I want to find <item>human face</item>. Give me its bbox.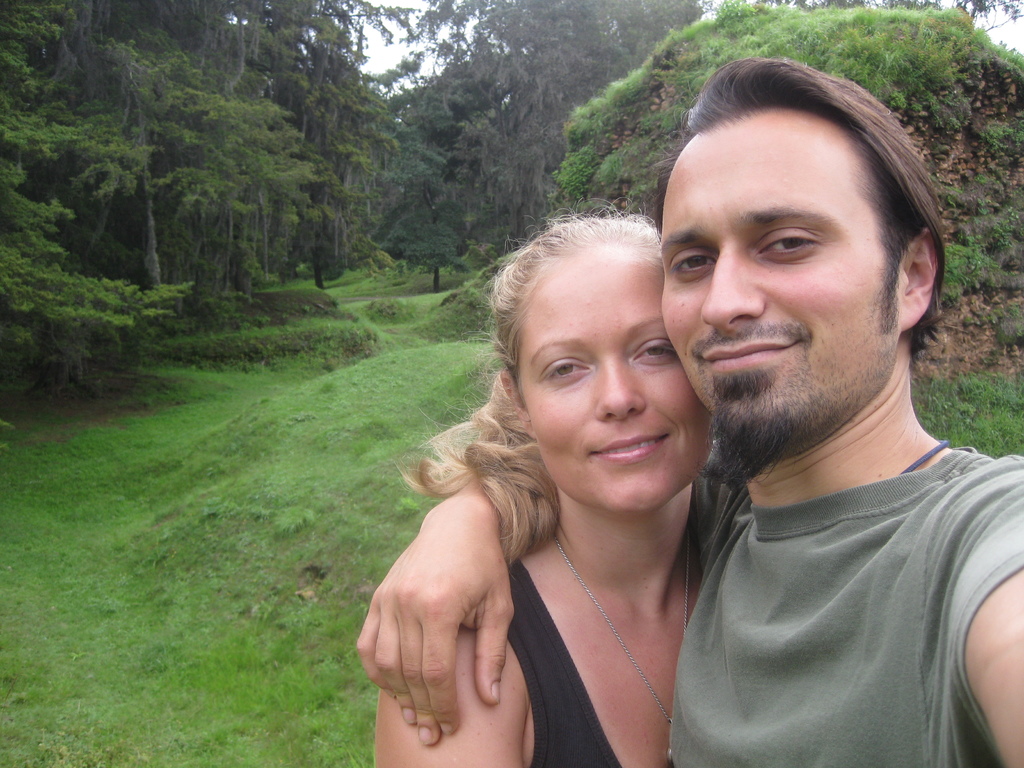
[518,241,712,512].
